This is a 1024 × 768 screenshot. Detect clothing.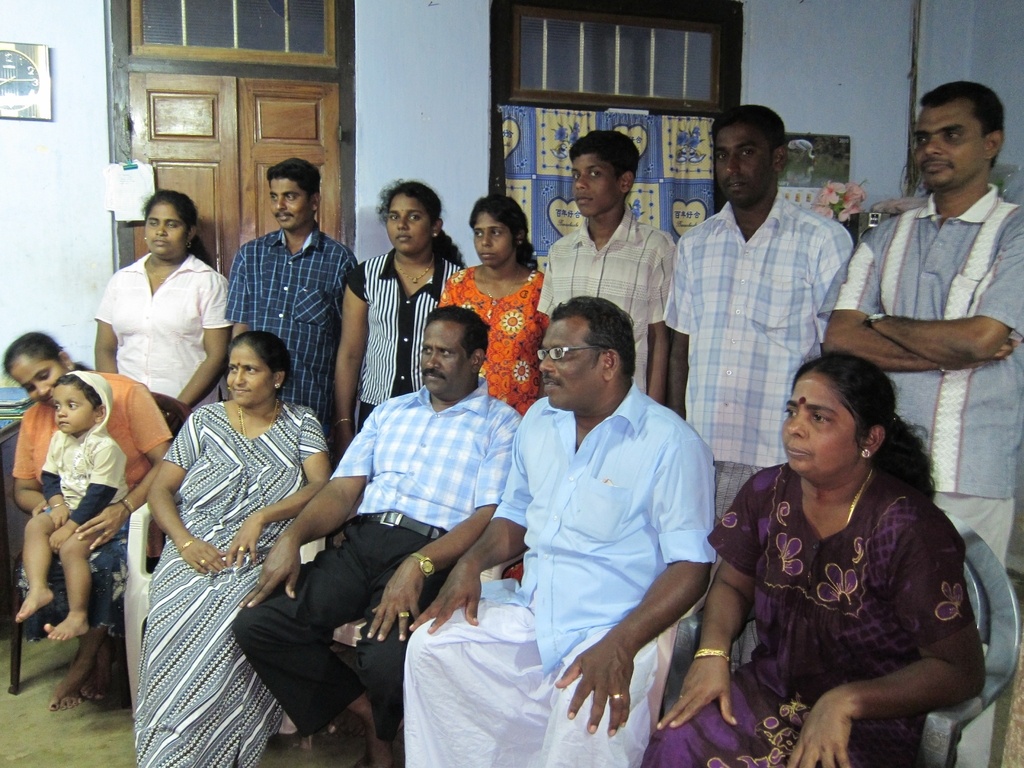
(x1=32, y1=365, x2=130, y2=547).
